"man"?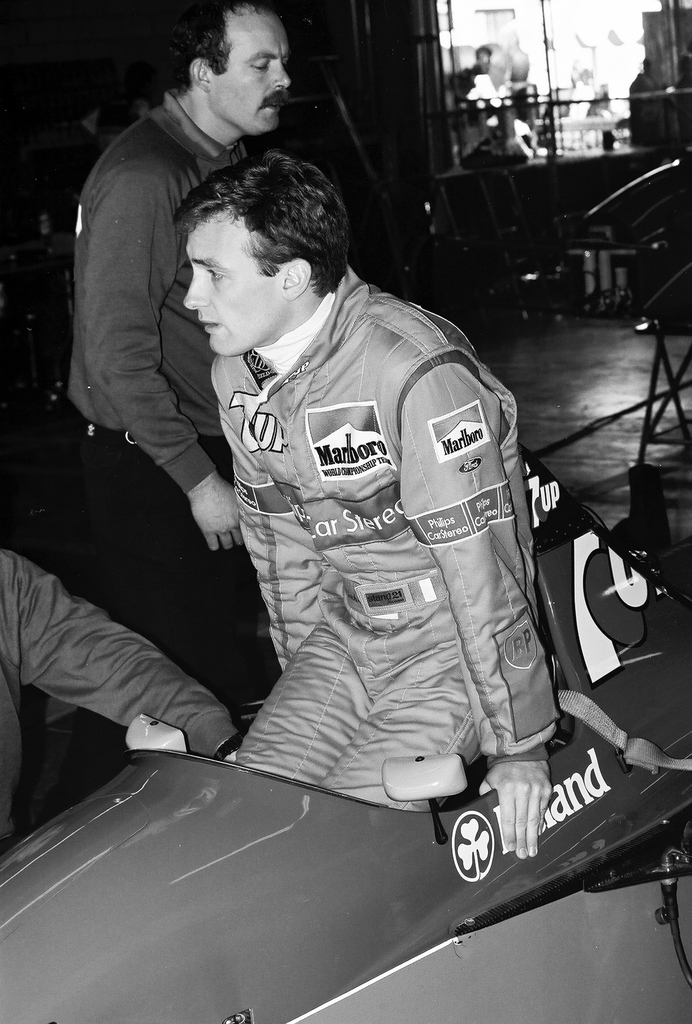
<region>56, 0, 292, 717</region>
